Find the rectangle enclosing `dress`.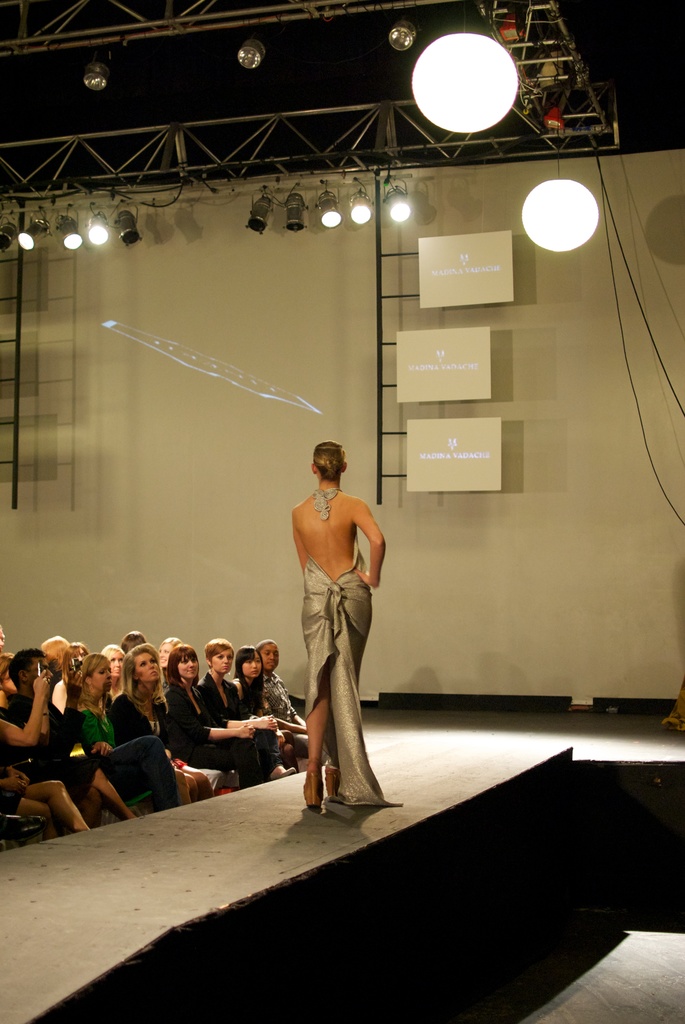
(0,708,97,811).
